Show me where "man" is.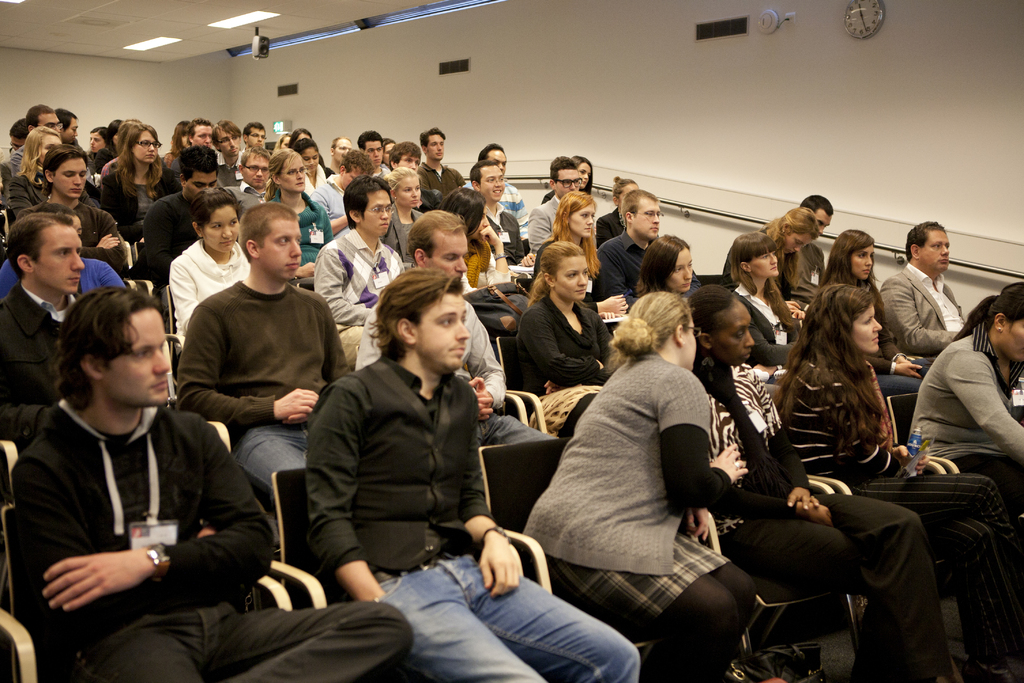
"man" is at [141,147,219,284].
